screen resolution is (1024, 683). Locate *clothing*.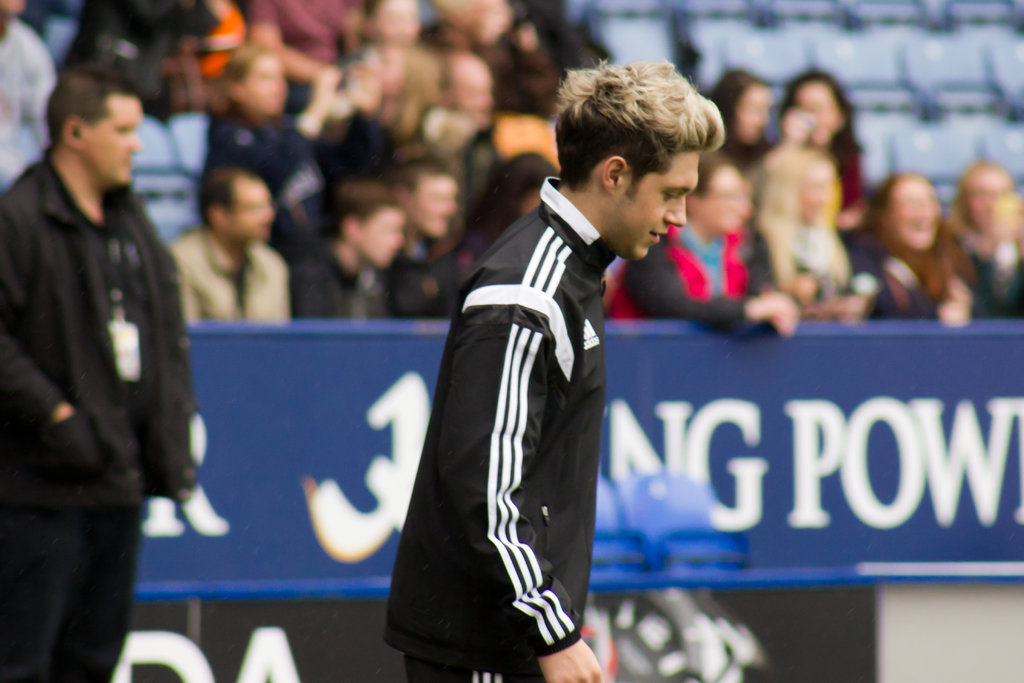
left=285, top=238, right=390, bottom=327.
